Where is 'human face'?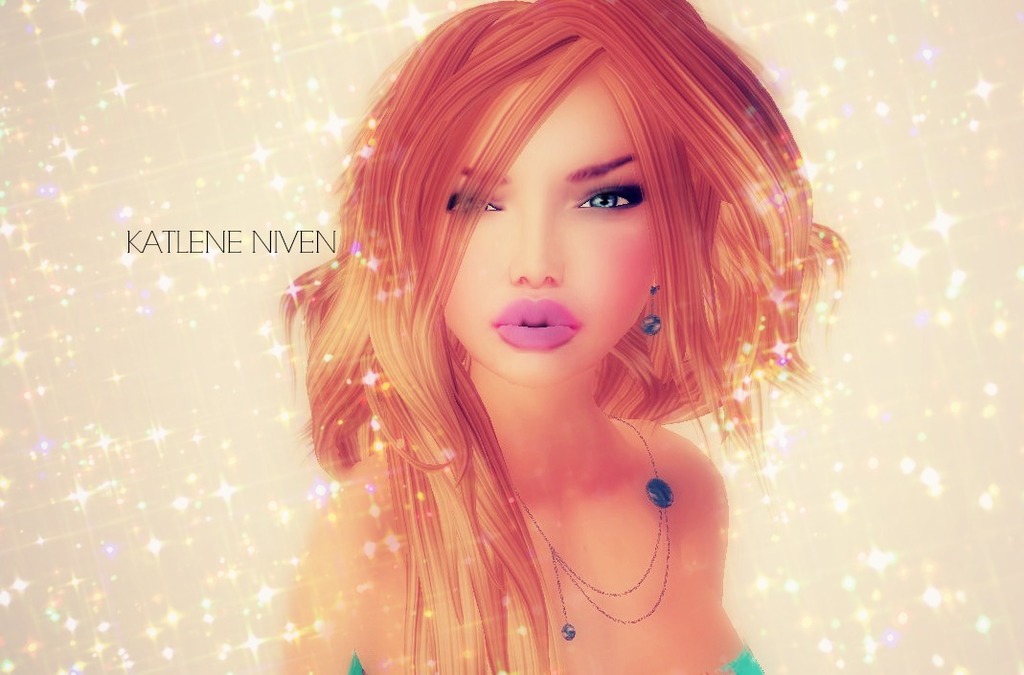
[left=432, top=77, right=659, bottom=390].
